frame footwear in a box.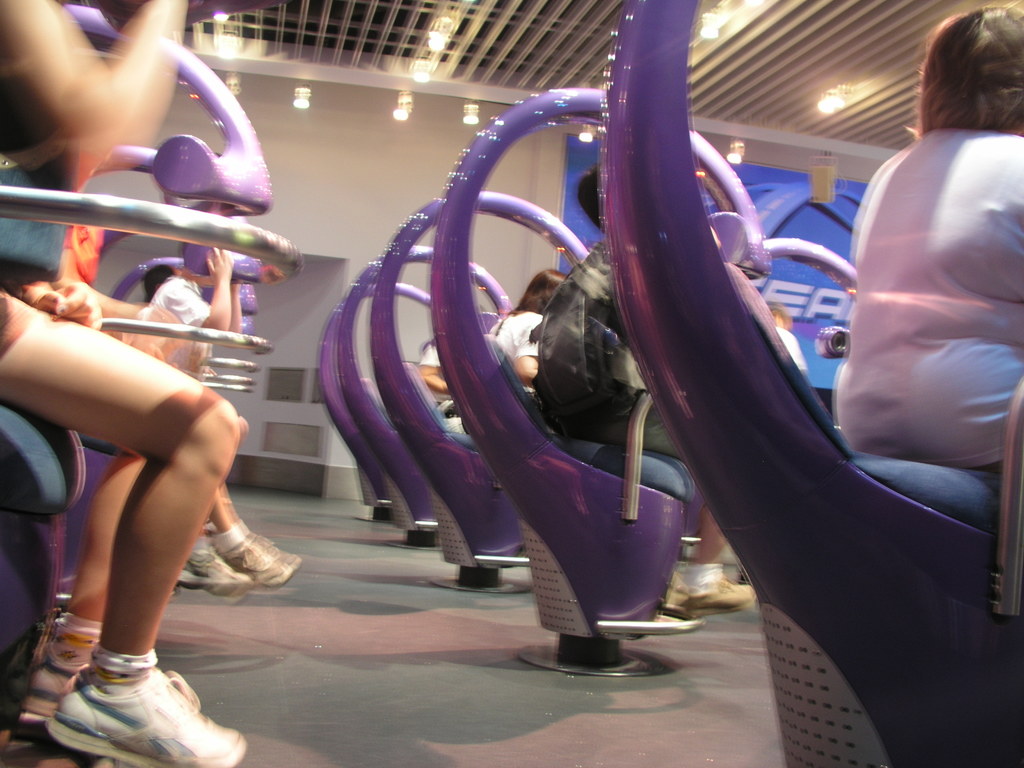
<region>175, 534, 255, 596</region>.
